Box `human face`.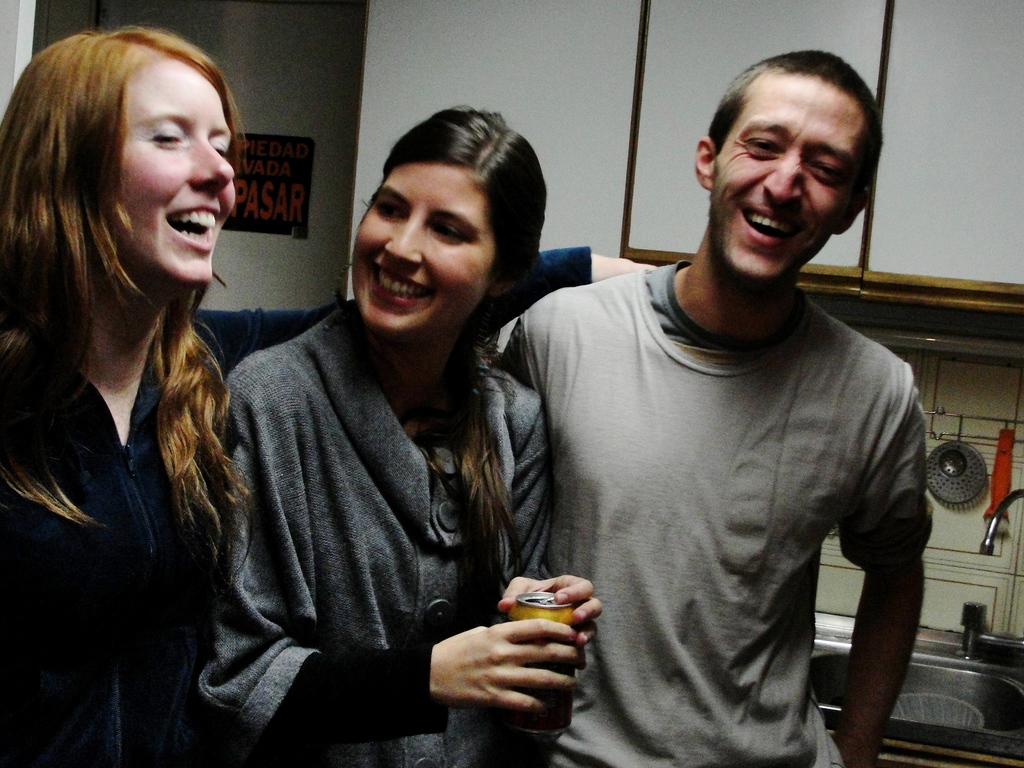
select_region(715, 87, 863, 279).
